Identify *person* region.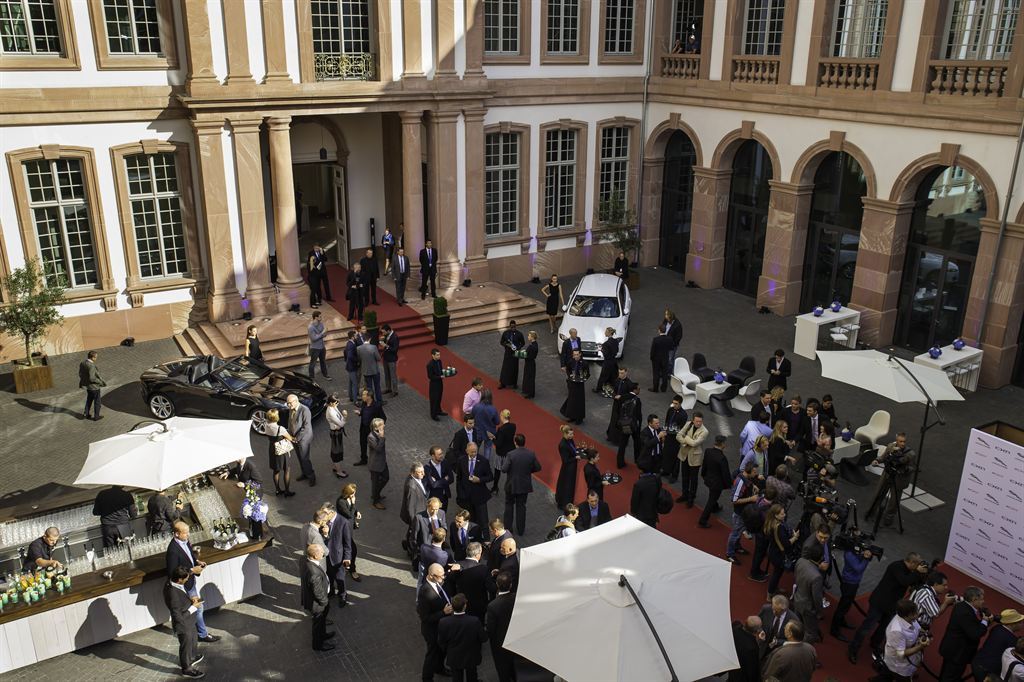
Region: <box>596,325,625,389</box>.
